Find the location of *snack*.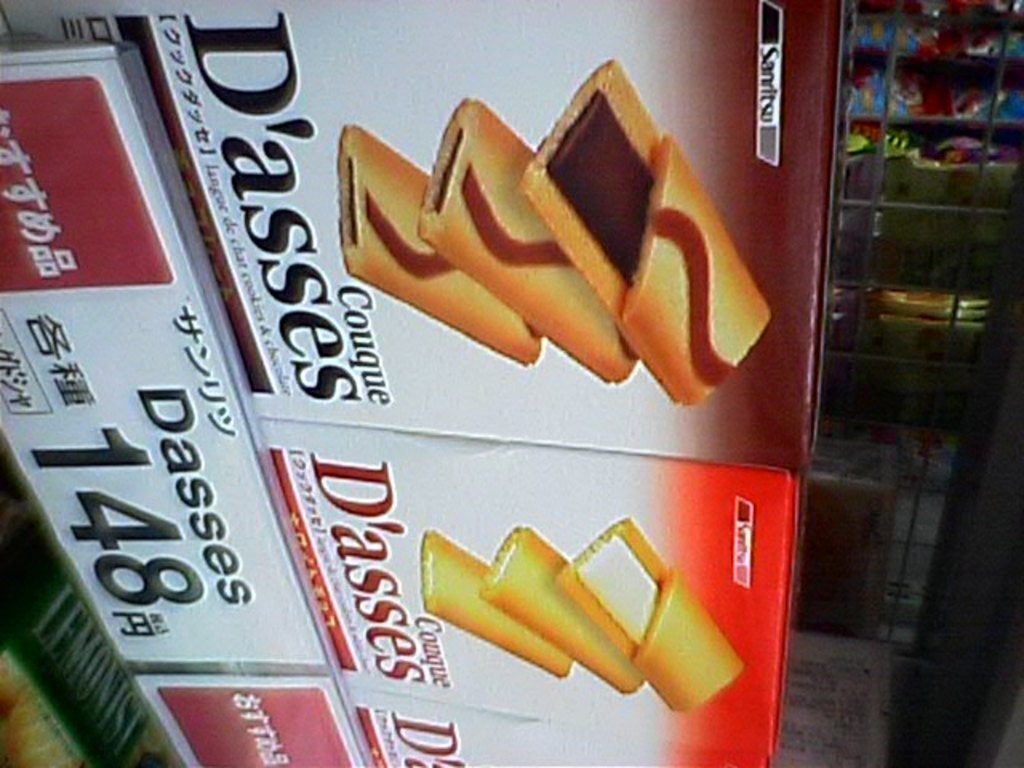
Location: l=341, t=128, r=542, b=370.
